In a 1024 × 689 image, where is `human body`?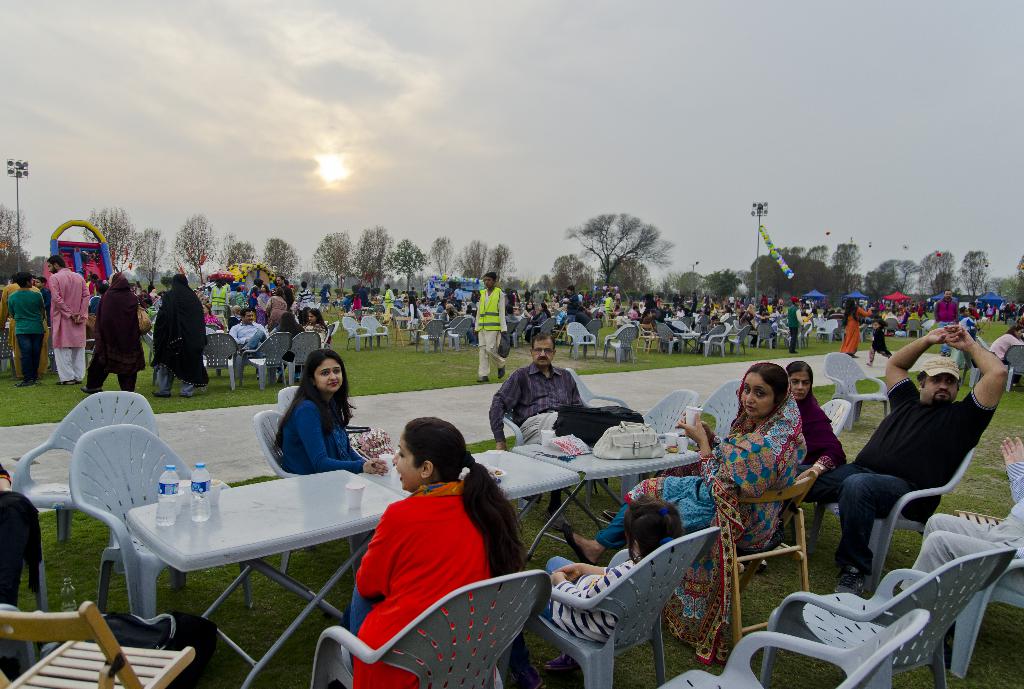
x1=332 y1=483 x2=506 y2=688.
